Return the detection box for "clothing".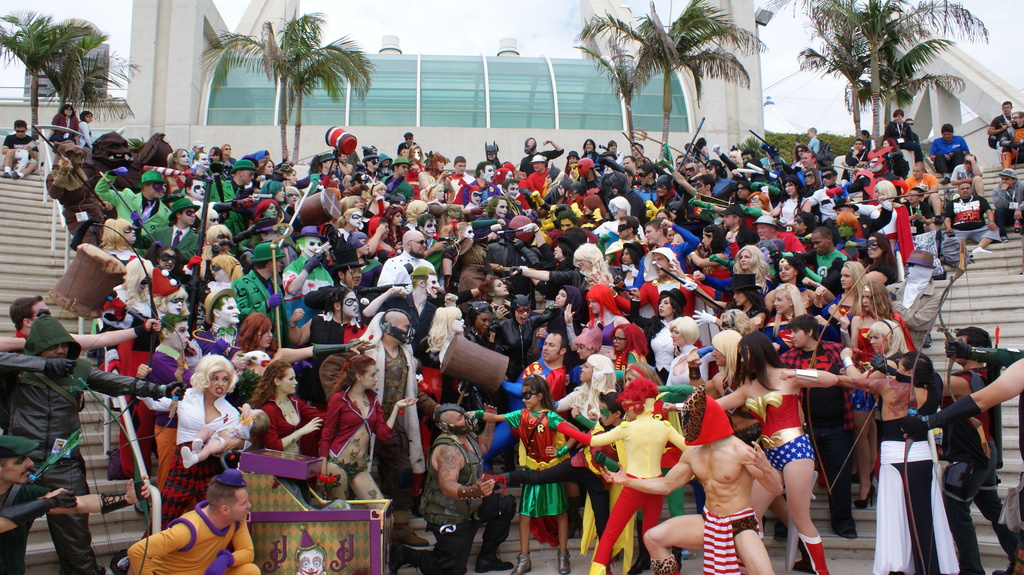
618,178,645,212.
